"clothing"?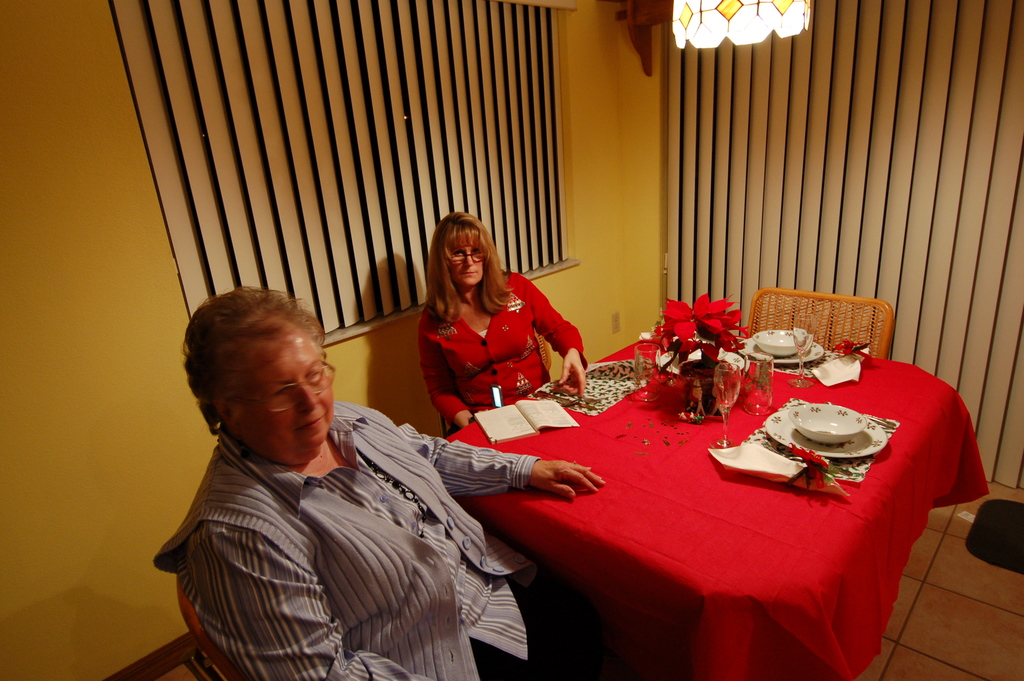
crop(142, 363, 543, 670)
